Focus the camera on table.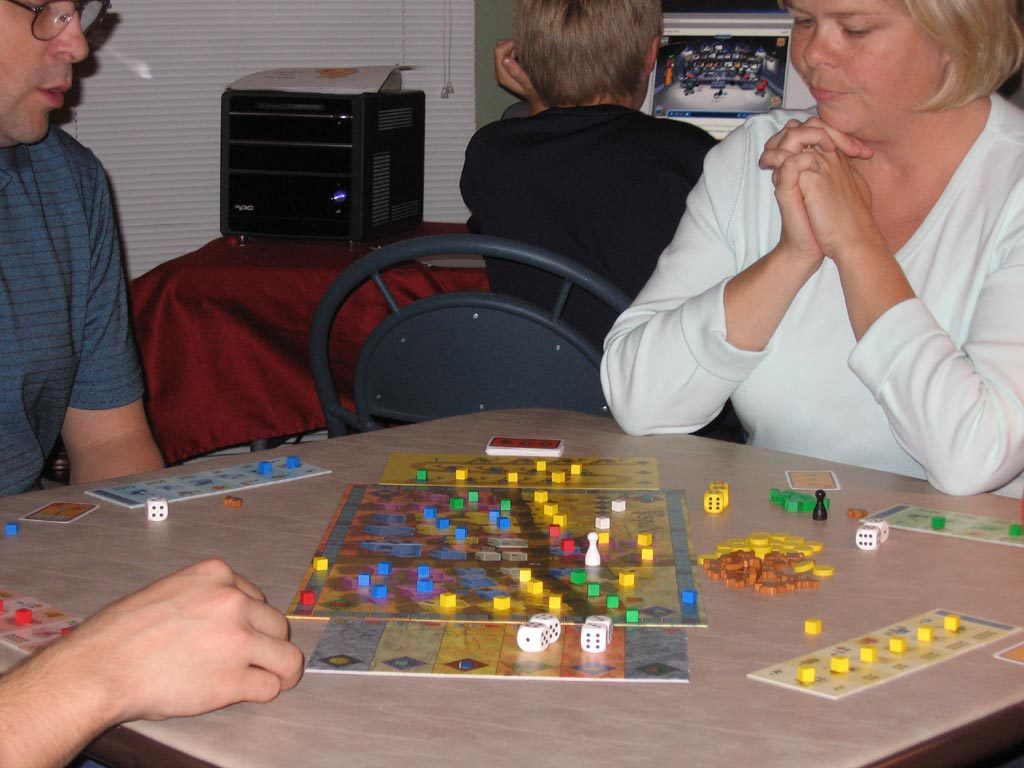
Focus region: (0,330,1023,760).
